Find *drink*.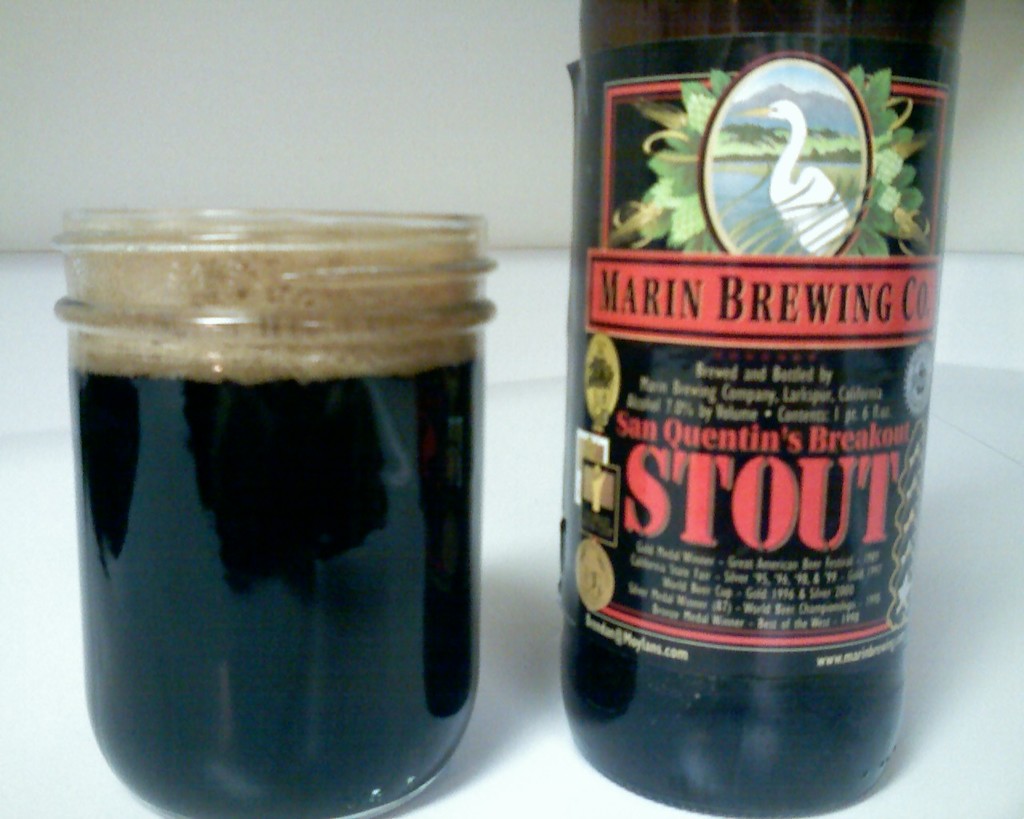
locate(53, 210, 491, 818).
